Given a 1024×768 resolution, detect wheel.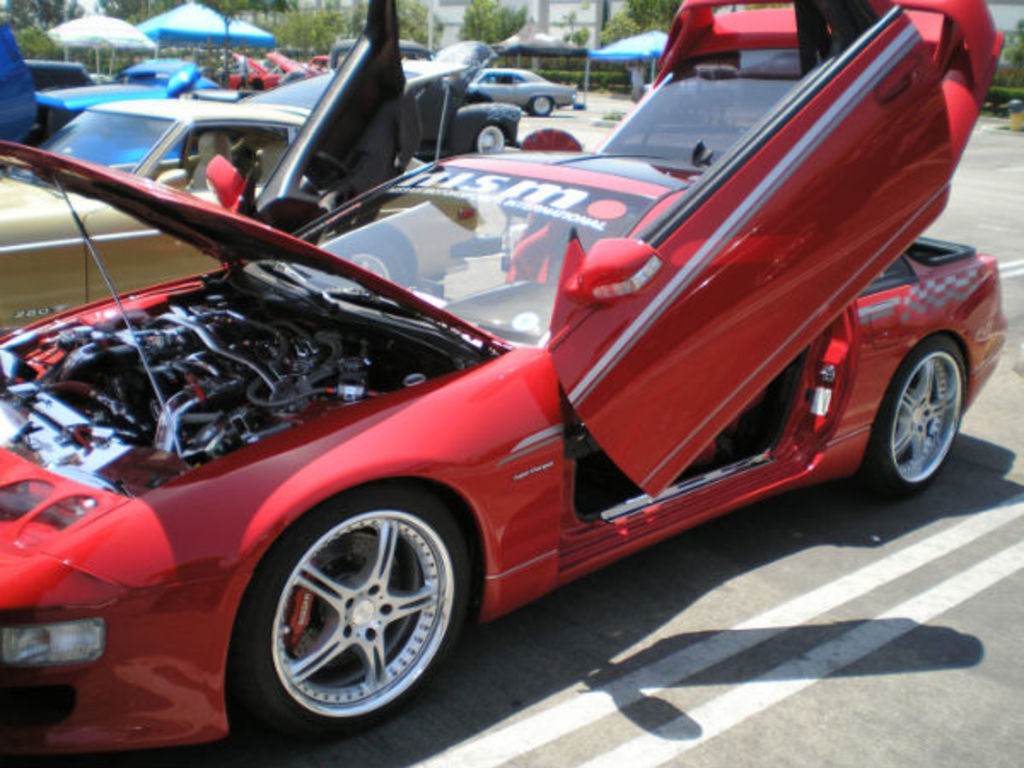
474,126,510,152.
